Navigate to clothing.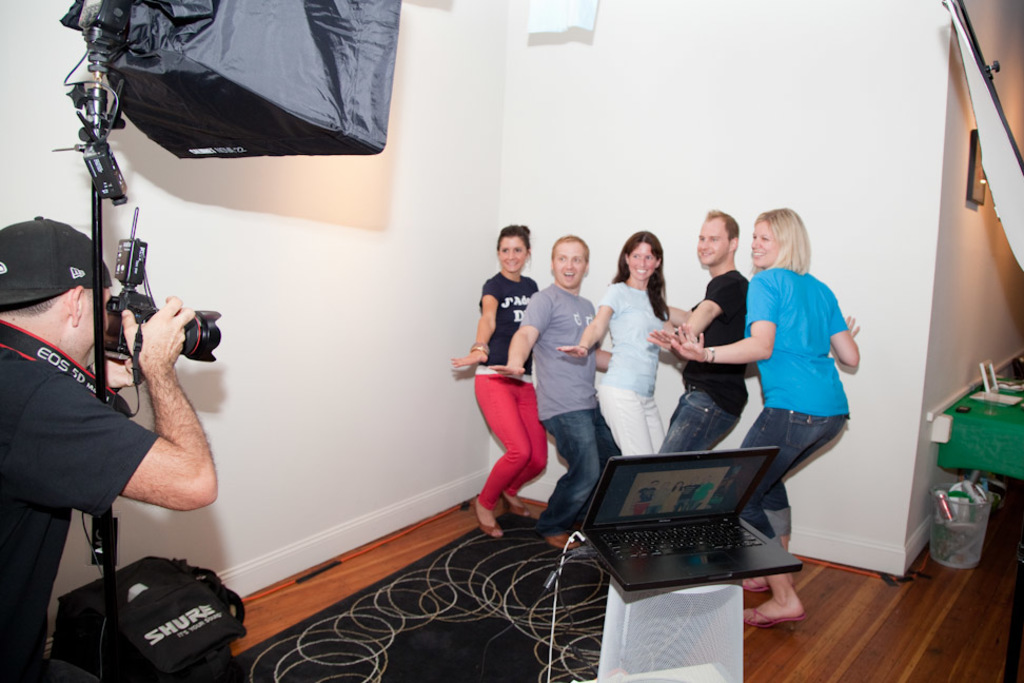
Navigation target: detection(0, 346, 158, 682).
